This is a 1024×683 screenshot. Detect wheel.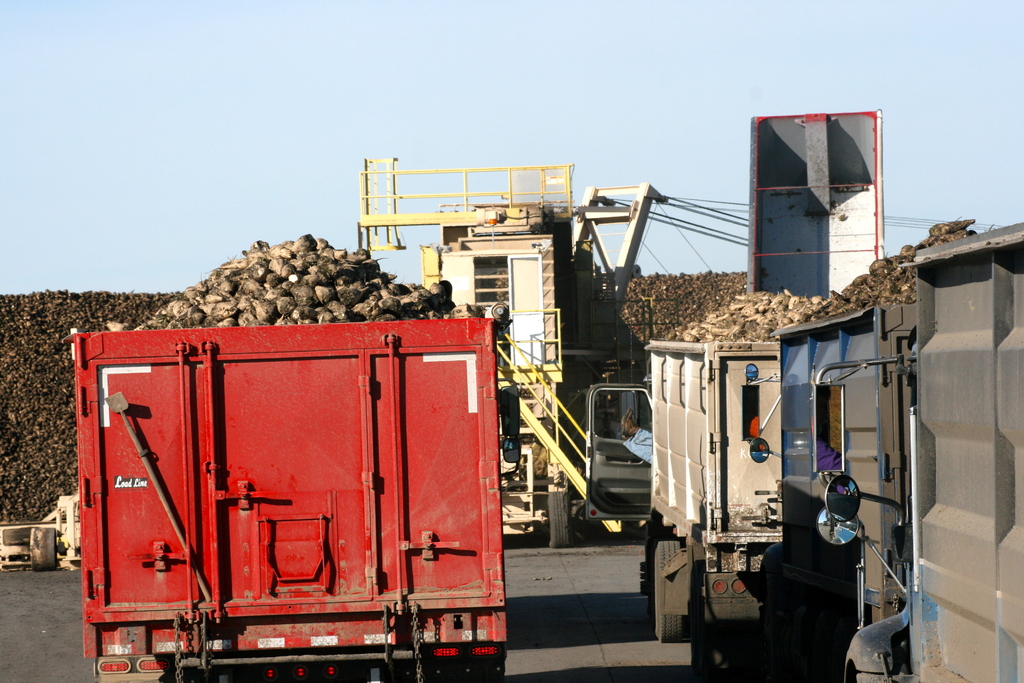
639 536 665 618.
